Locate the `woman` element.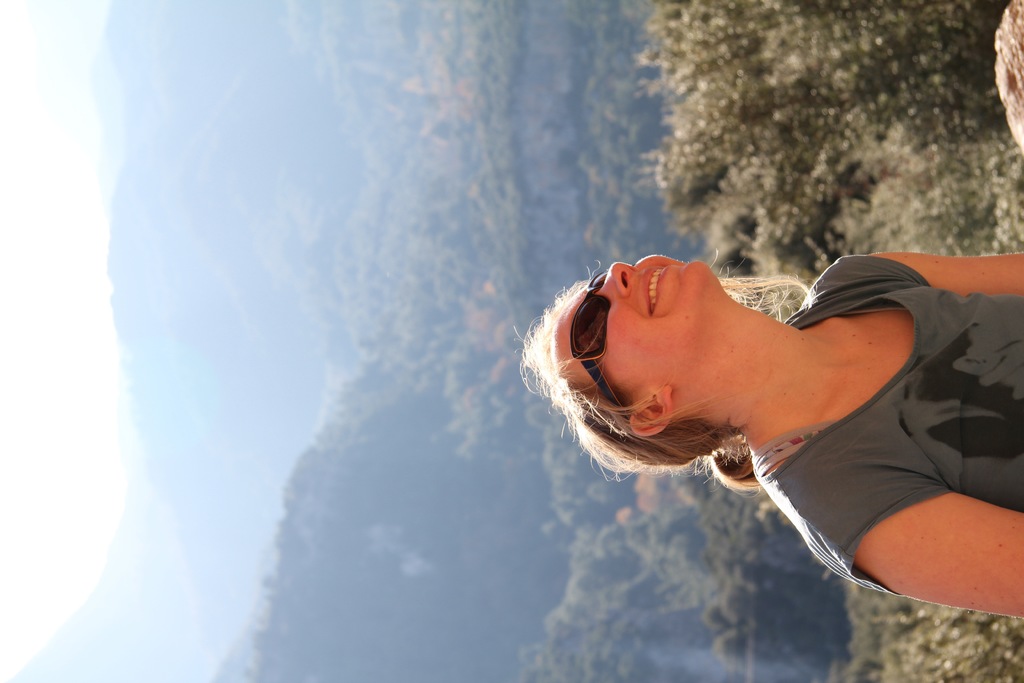
Element bbox: <region>446, 144, 1023, 632</region>.
